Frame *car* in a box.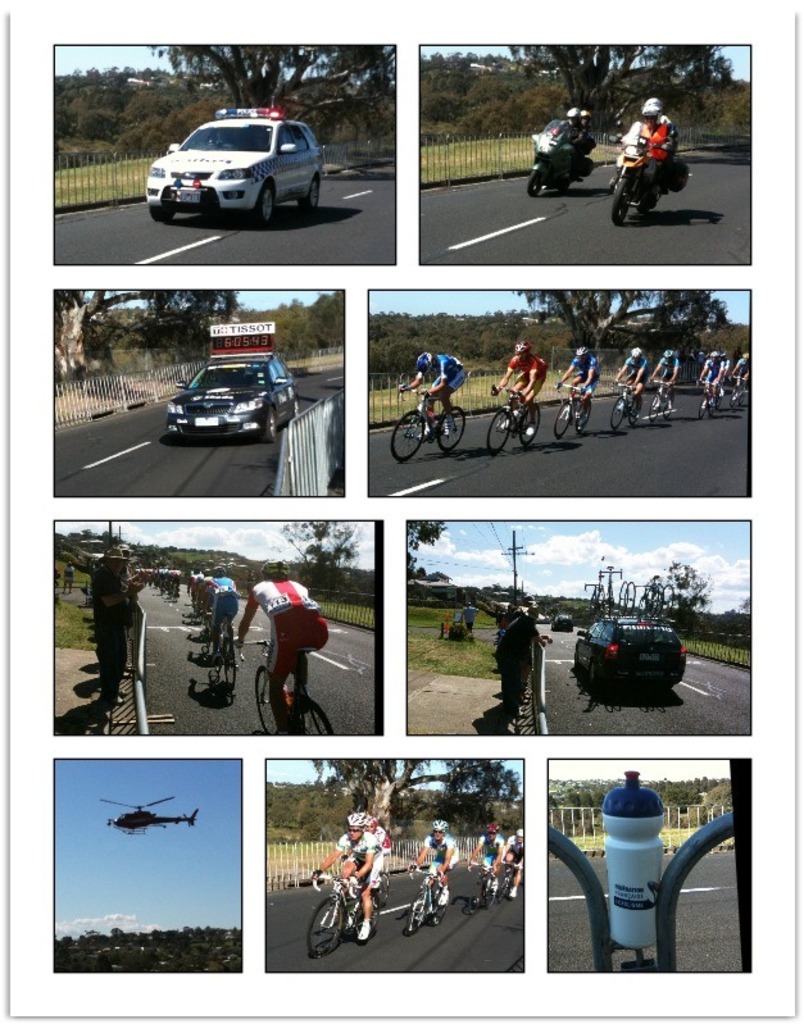
left=141, top=91, right=333, bottom=210.
